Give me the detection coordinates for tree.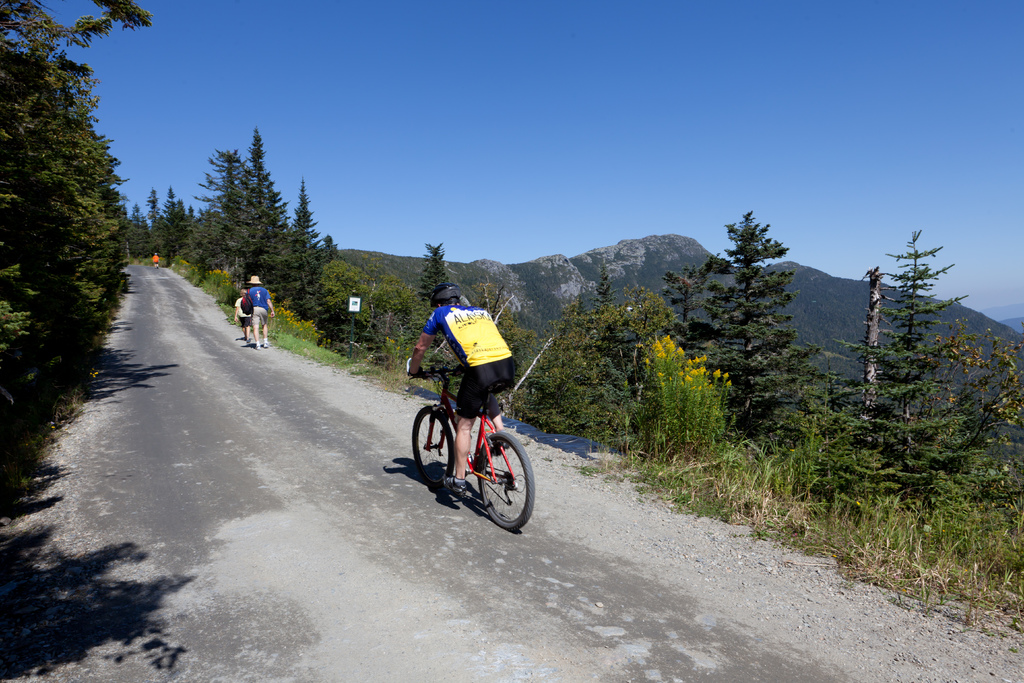
0, 0, 154, 379.
